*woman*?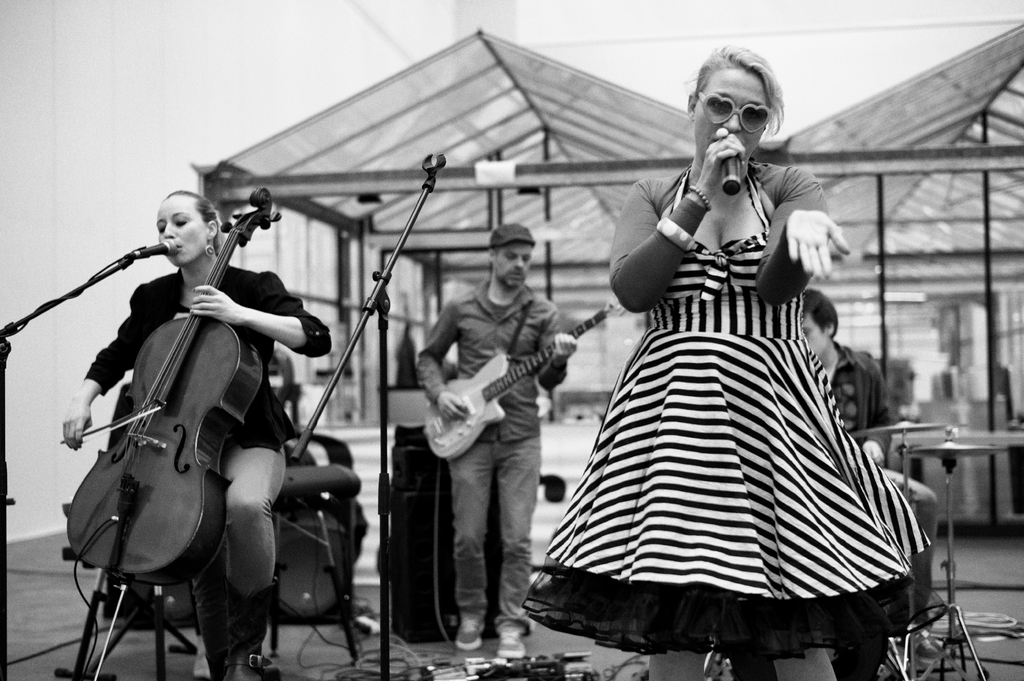
59, 186, 335, 680
